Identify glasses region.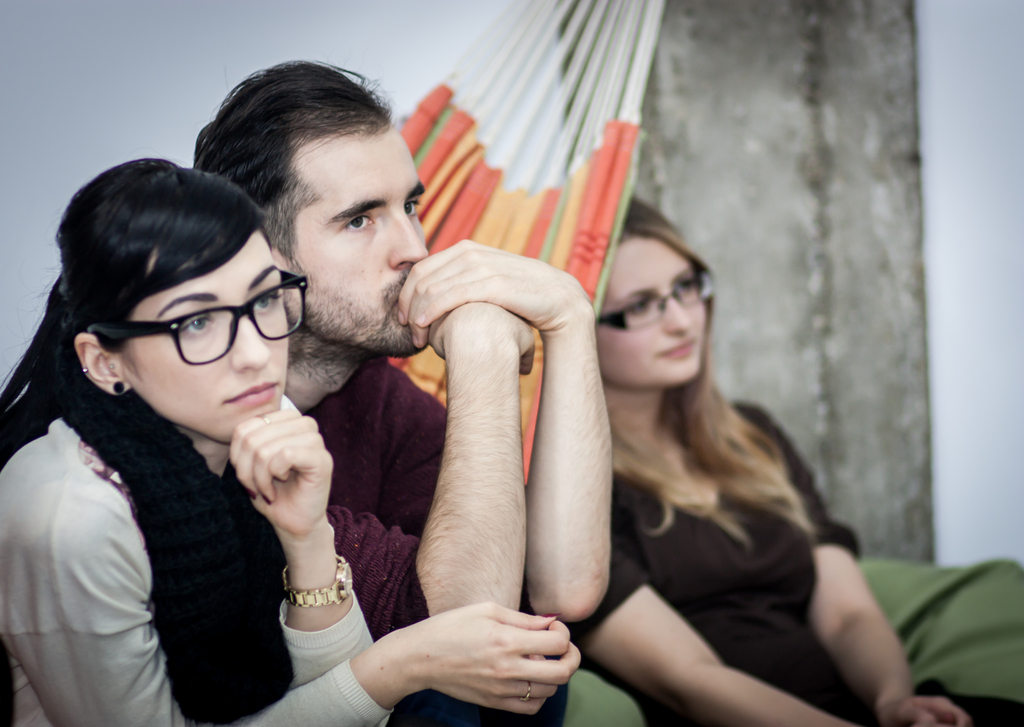
Region: {"x1": 81, "y1": 288, "x2": 298, "y2": 372}.
